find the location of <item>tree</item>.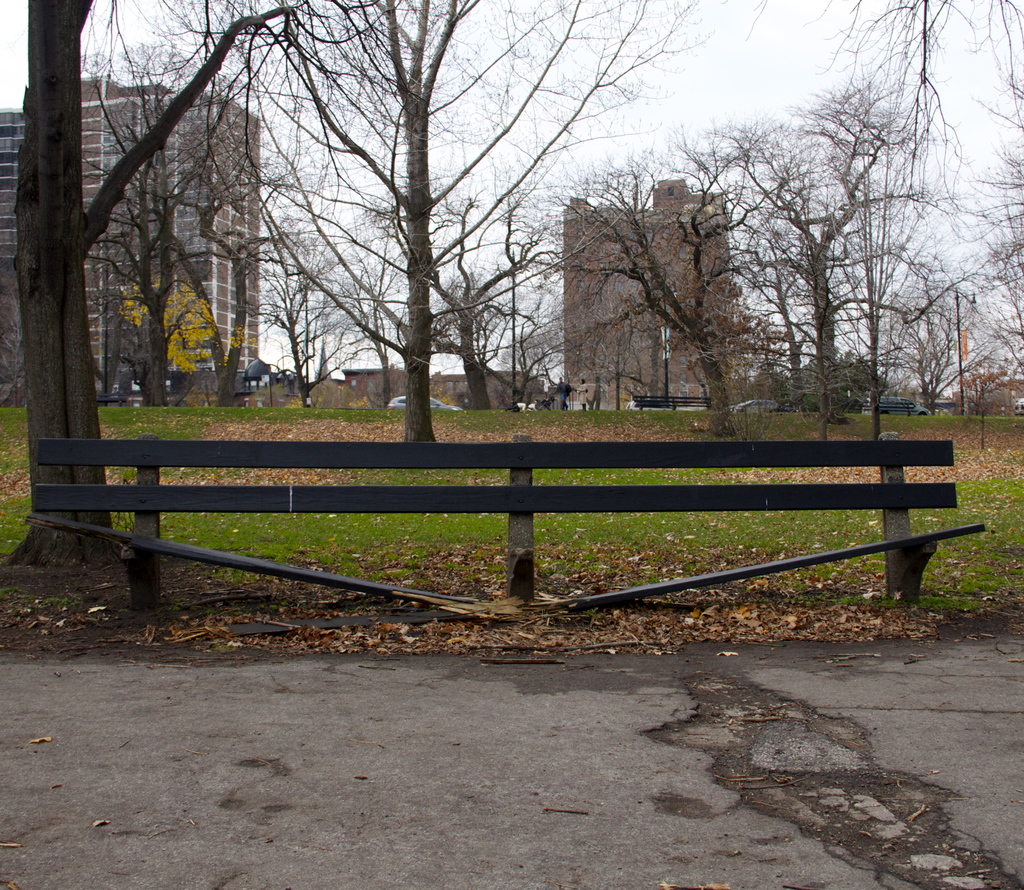
Location: BBox(689, 72, 930, 450).
